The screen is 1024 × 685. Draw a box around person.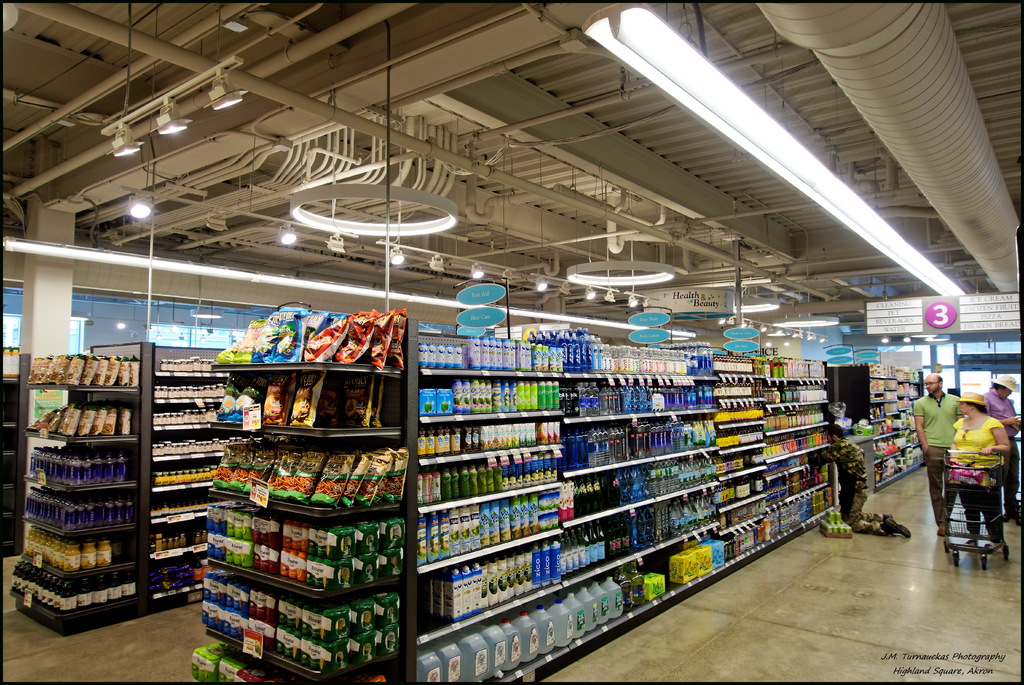
<bbox>812, 424, 913, 537</bbox>.
